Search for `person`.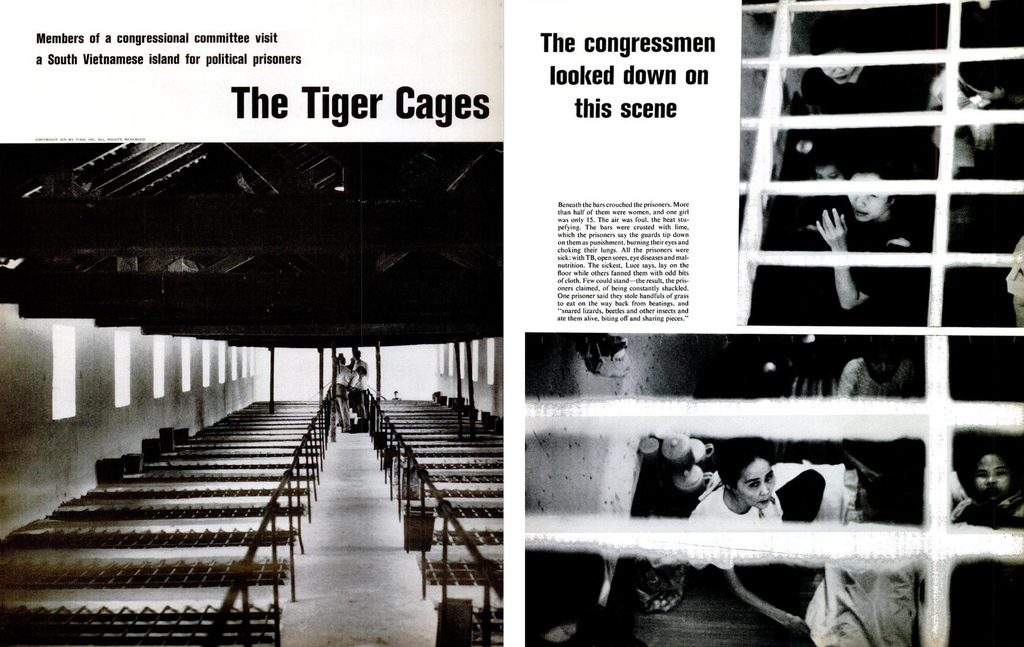
Found at crop(351, 350, 371, 410).
